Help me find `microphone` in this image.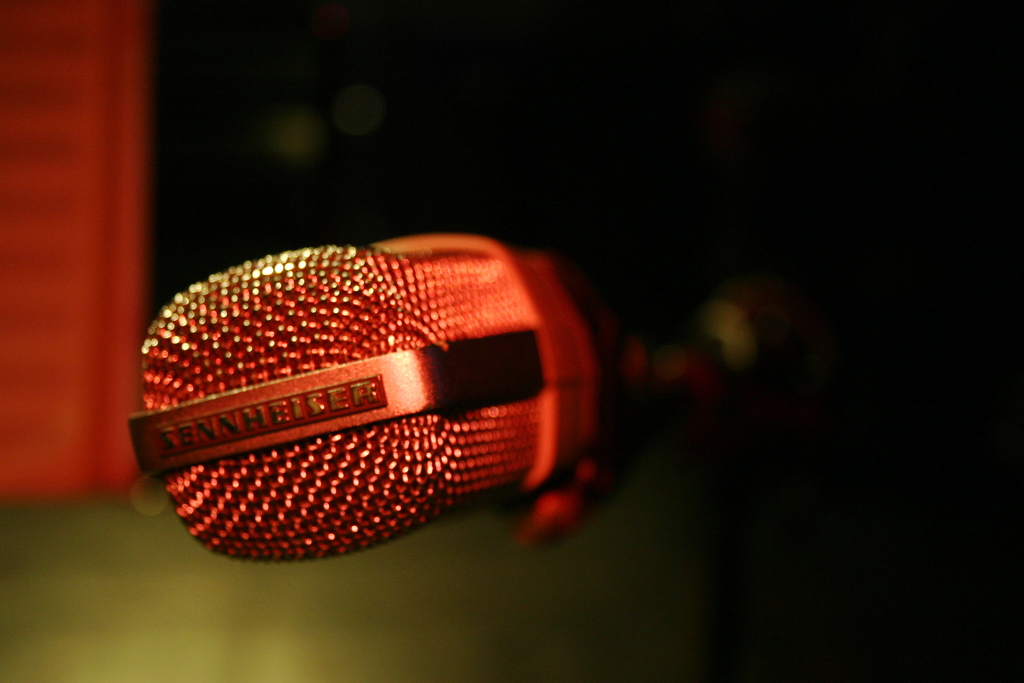
Found it: (x1=120, y1=233, x2=831, y2=567).
